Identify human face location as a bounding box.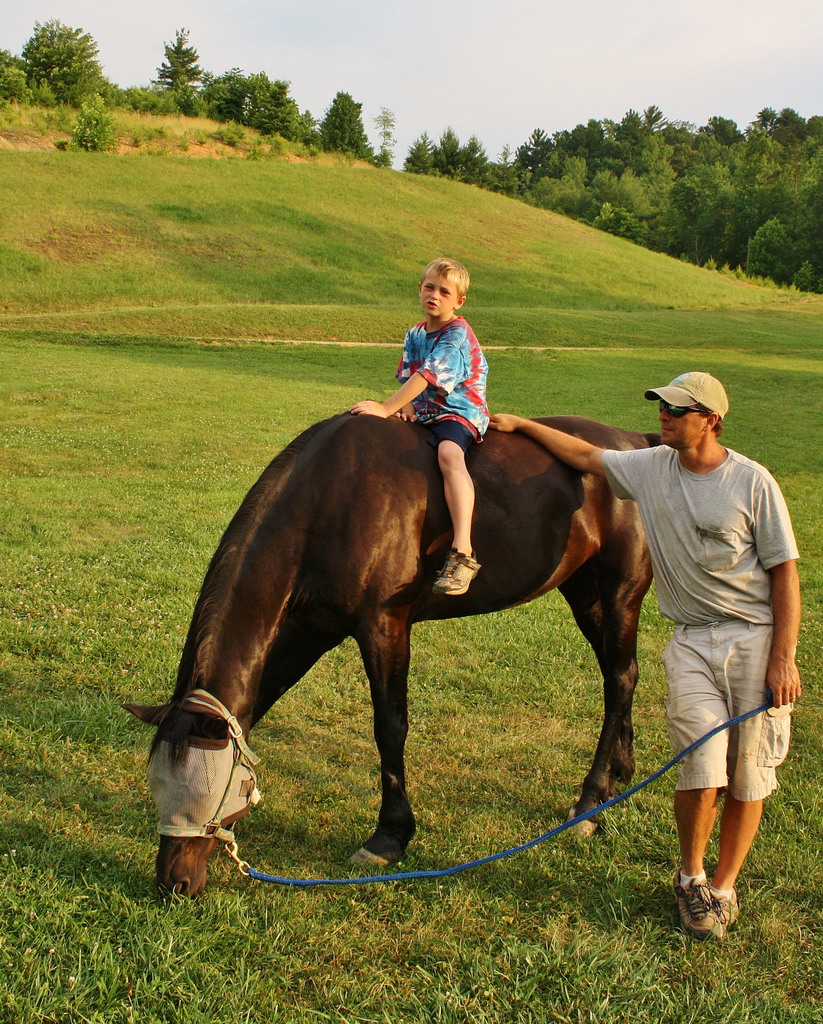
<region>658, 404, 710, 444</region>.
